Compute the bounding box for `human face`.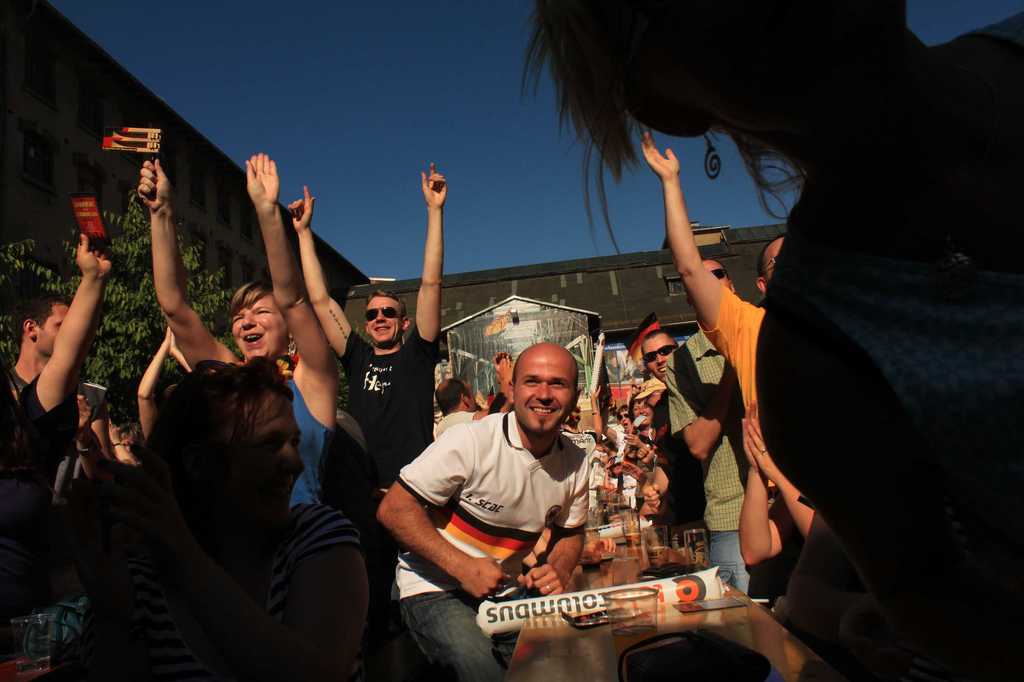
BBox(631, 399, 642, 413).
